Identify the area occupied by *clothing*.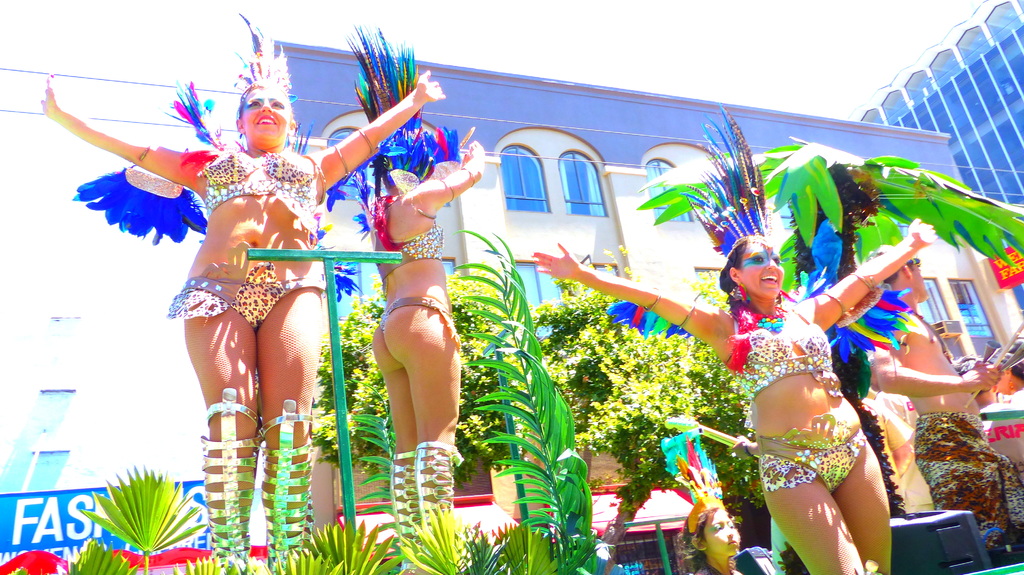
Area: region(365, 210, 456, 352).
